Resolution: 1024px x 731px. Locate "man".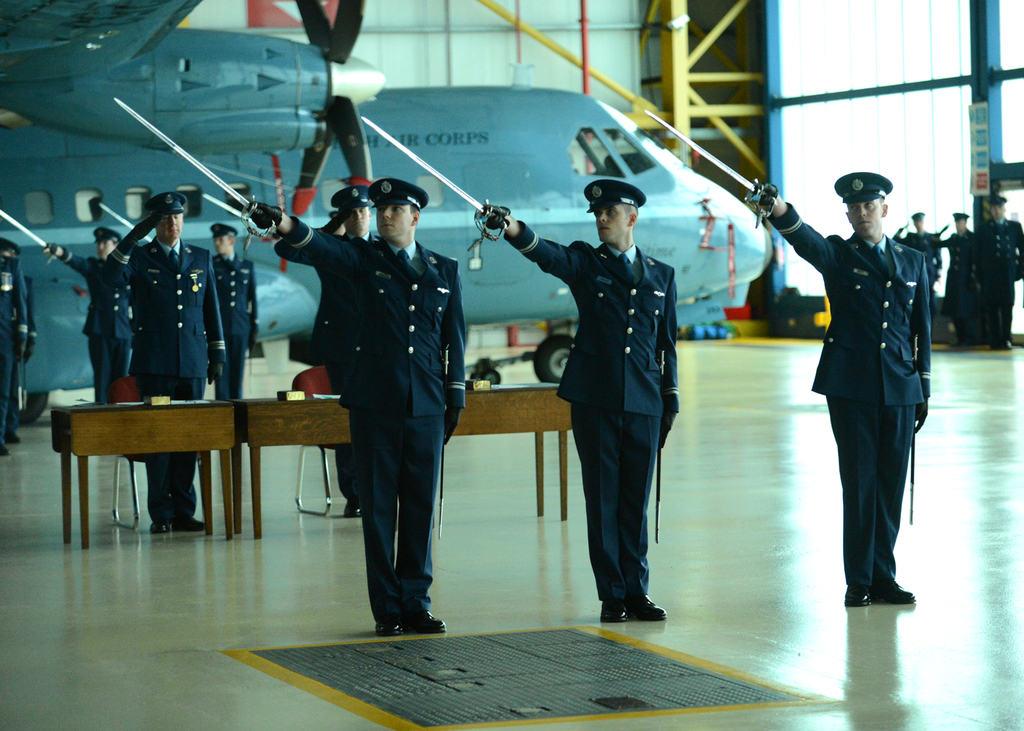
798 164 934 613.
